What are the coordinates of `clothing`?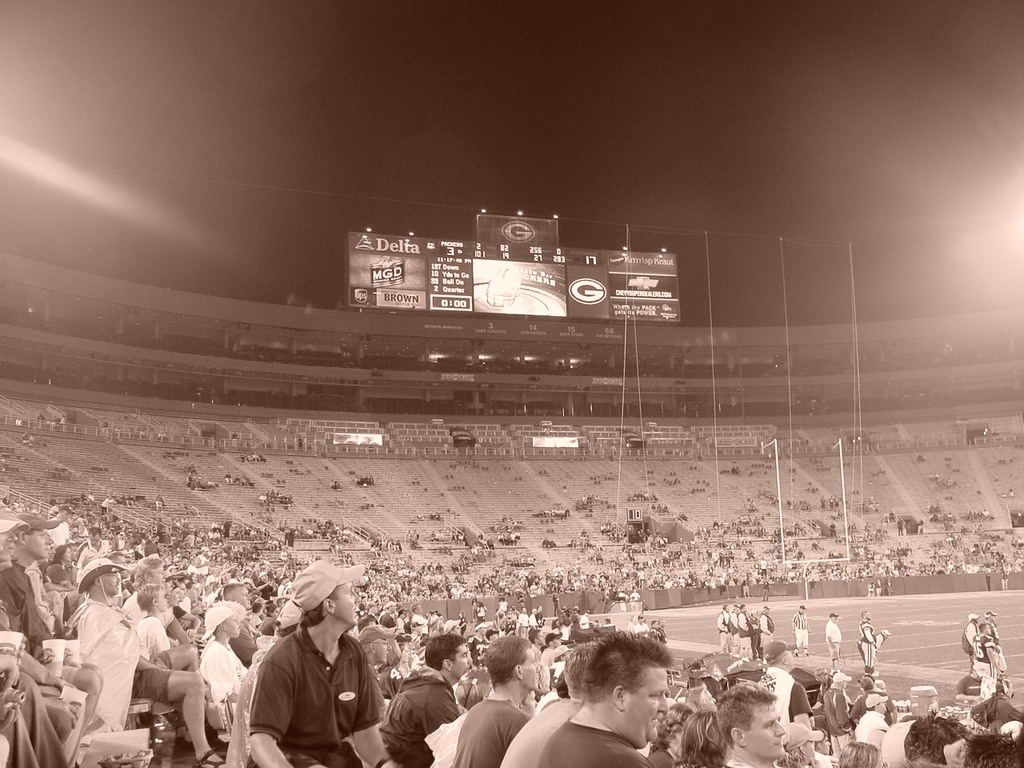
Rect(858, 619, 890, 674).
